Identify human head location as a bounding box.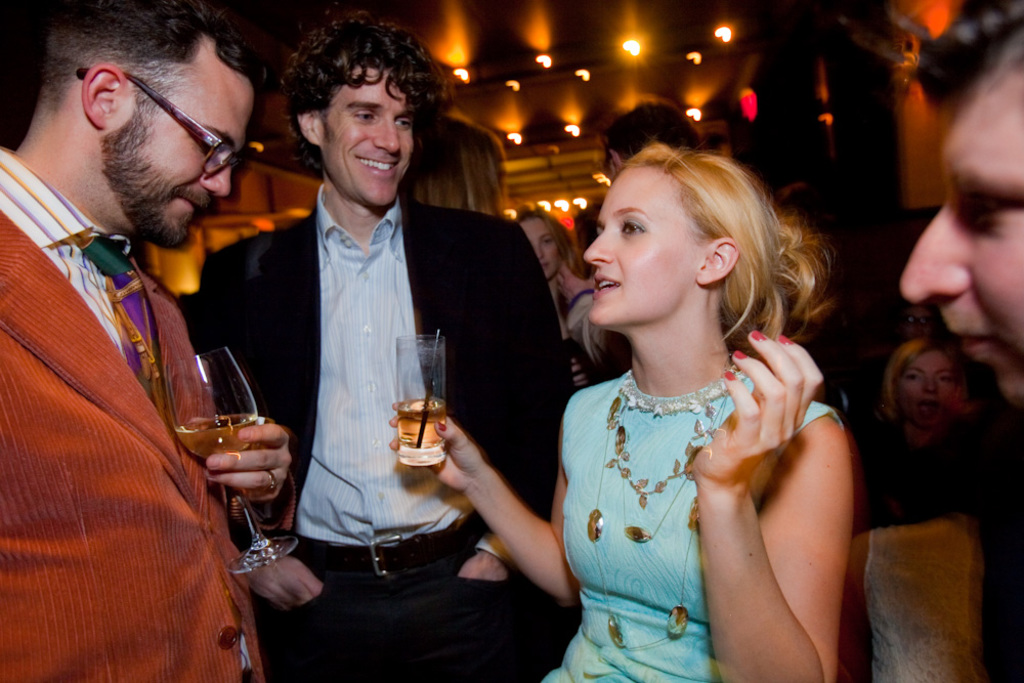
36, 0, 266, 252.
